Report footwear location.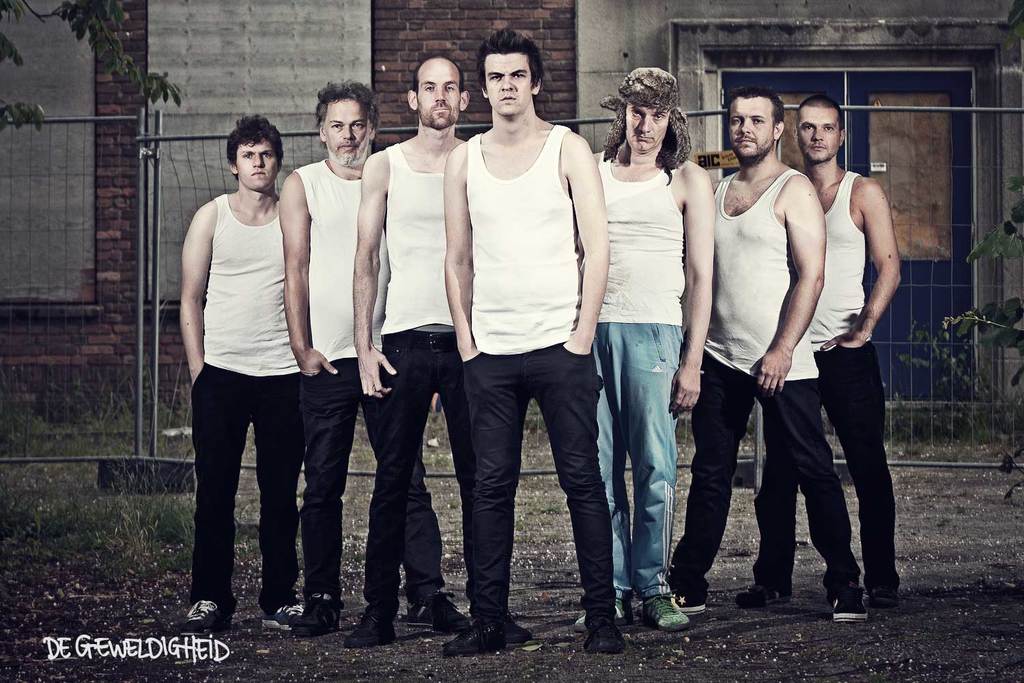
Report: <bbox>583, 622, 626, 660</bbox>.
